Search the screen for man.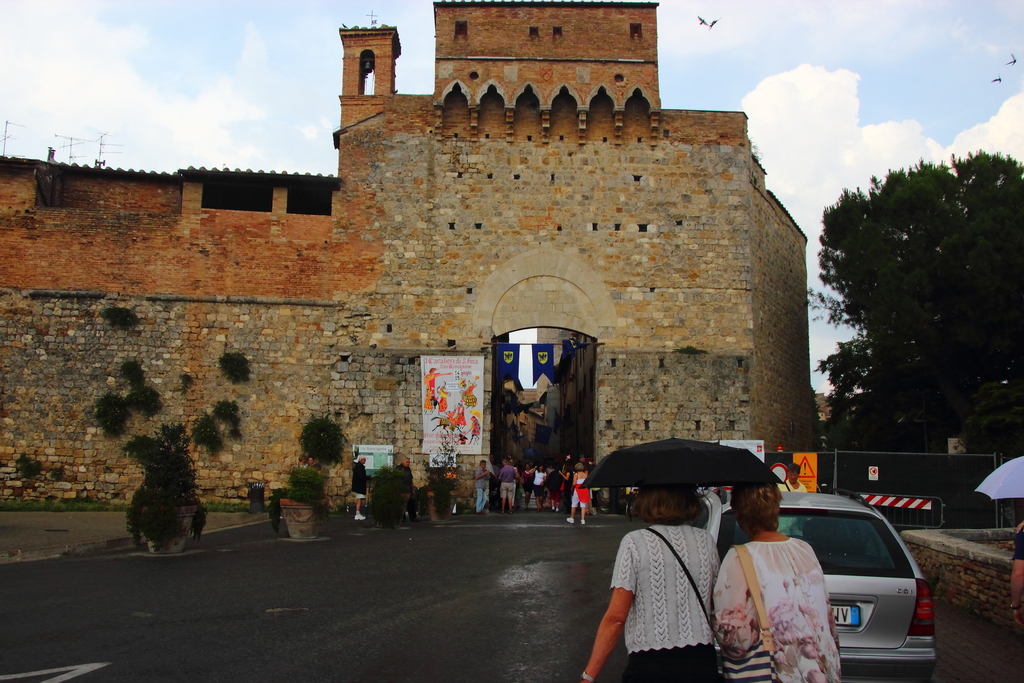
Found at left=779, top=457, right=811, bottom=531.
